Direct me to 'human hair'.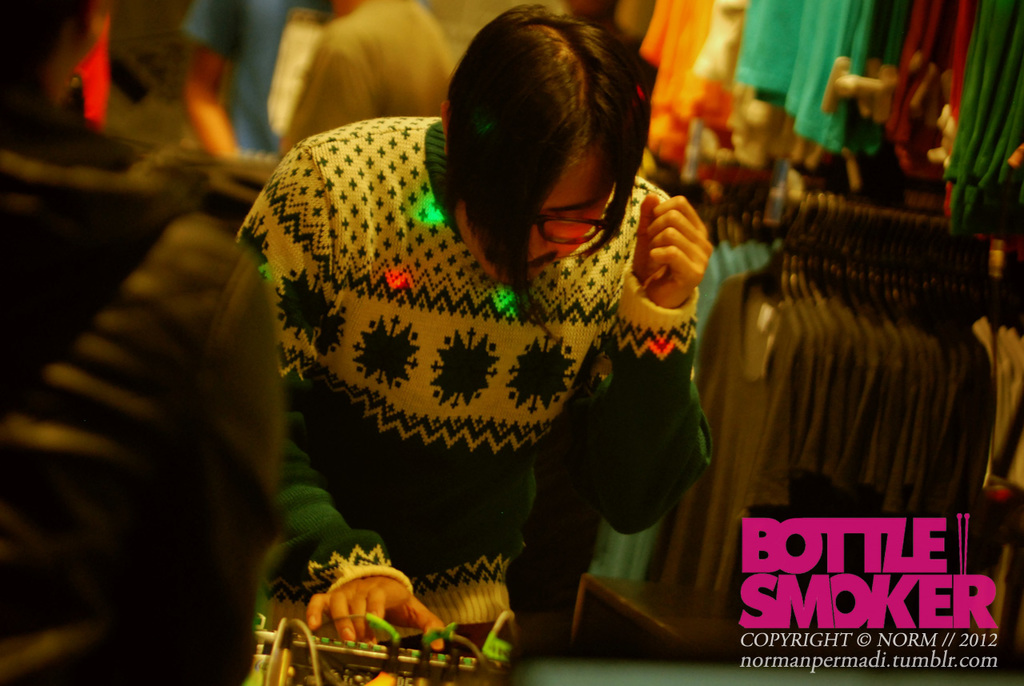
Direction: (420, 11, 645, 298).
